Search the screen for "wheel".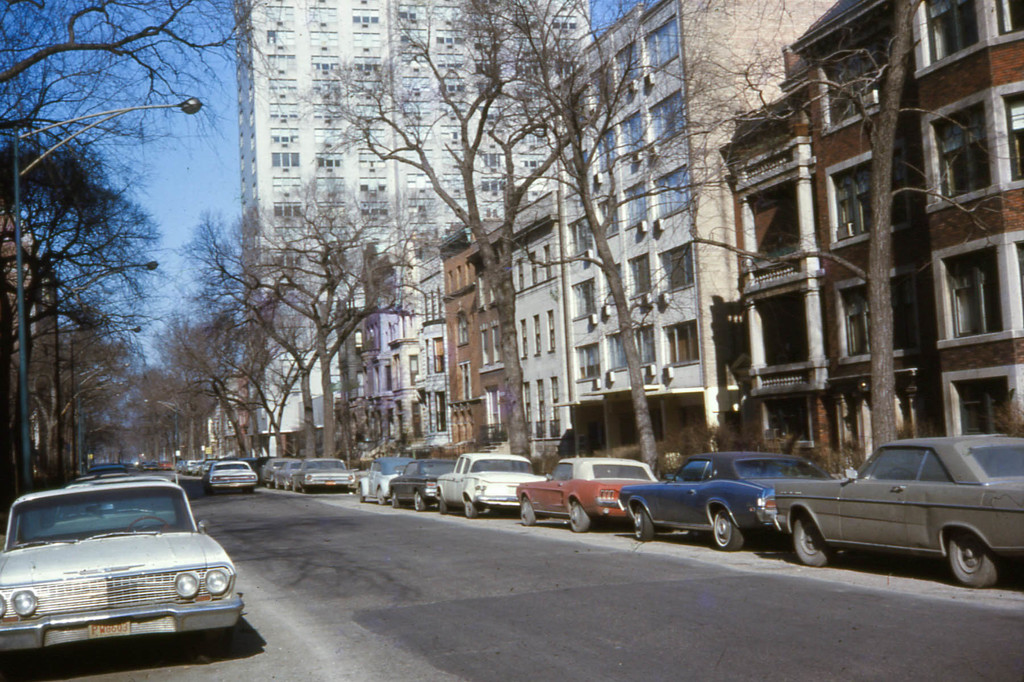
Found at 714,505,748,553.
